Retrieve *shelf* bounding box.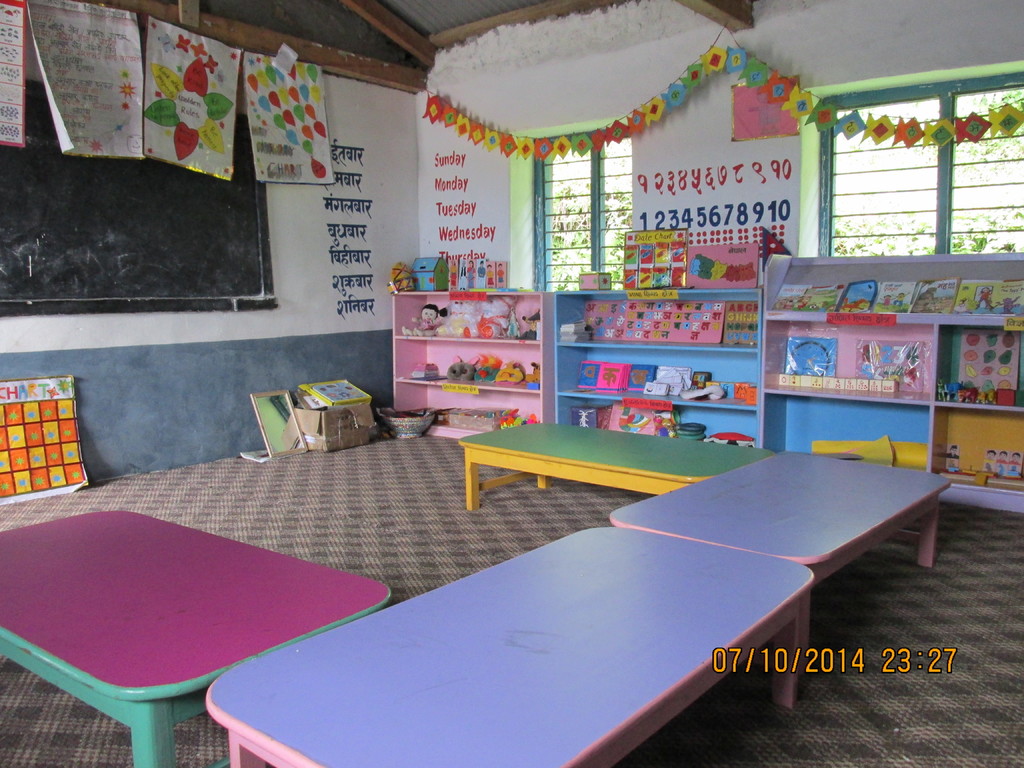
Bounding box: locate(763, 262, 1023, 509).
